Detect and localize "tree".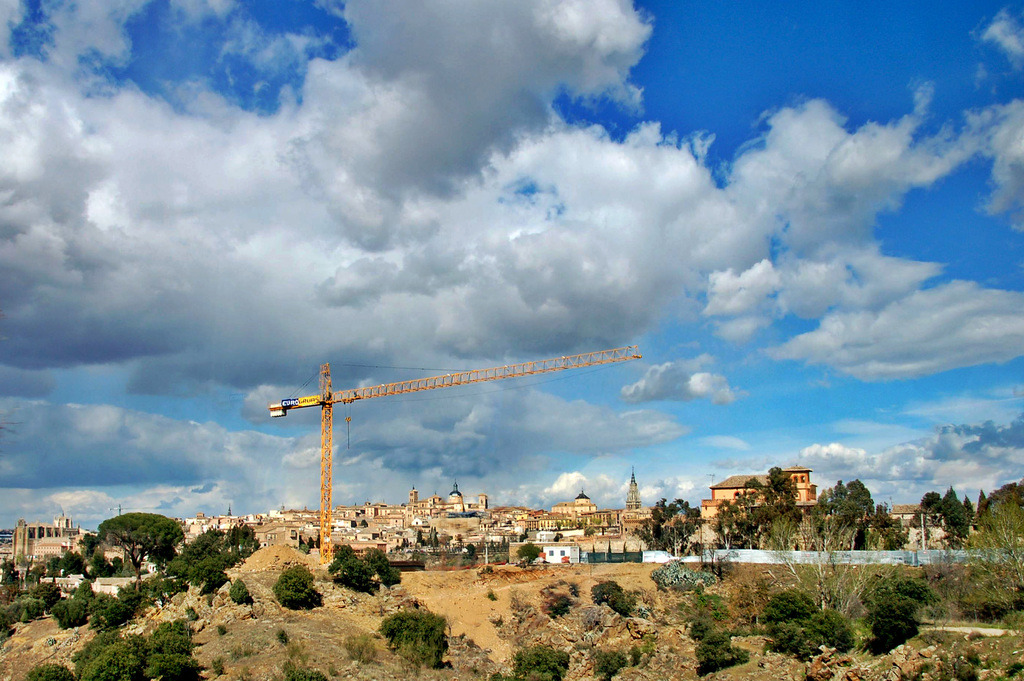
Localized at 122 593 146 610.
